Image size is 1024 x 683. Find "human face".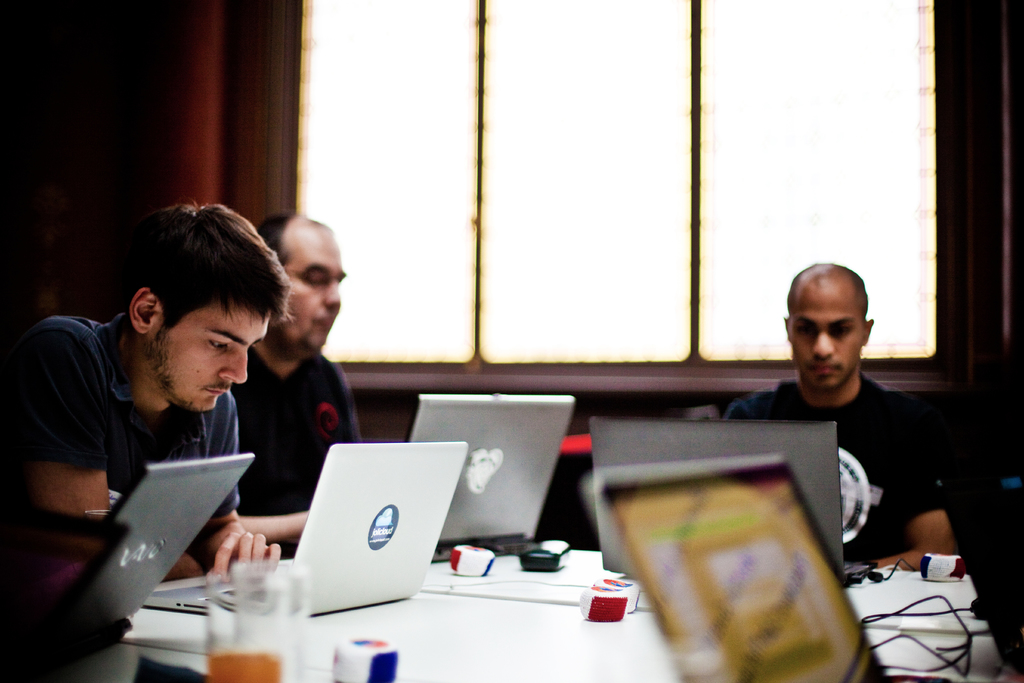
box=[141, 306, 268, 412].
